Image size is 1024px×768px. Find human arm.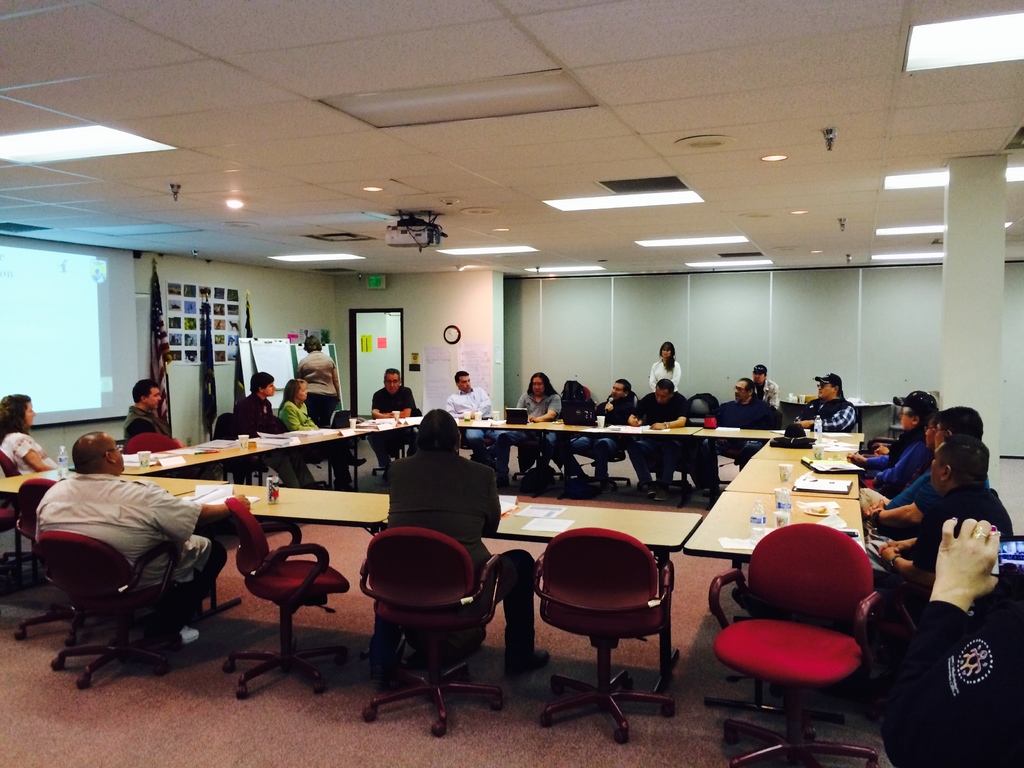
rect(332, 365, 342, 405).
